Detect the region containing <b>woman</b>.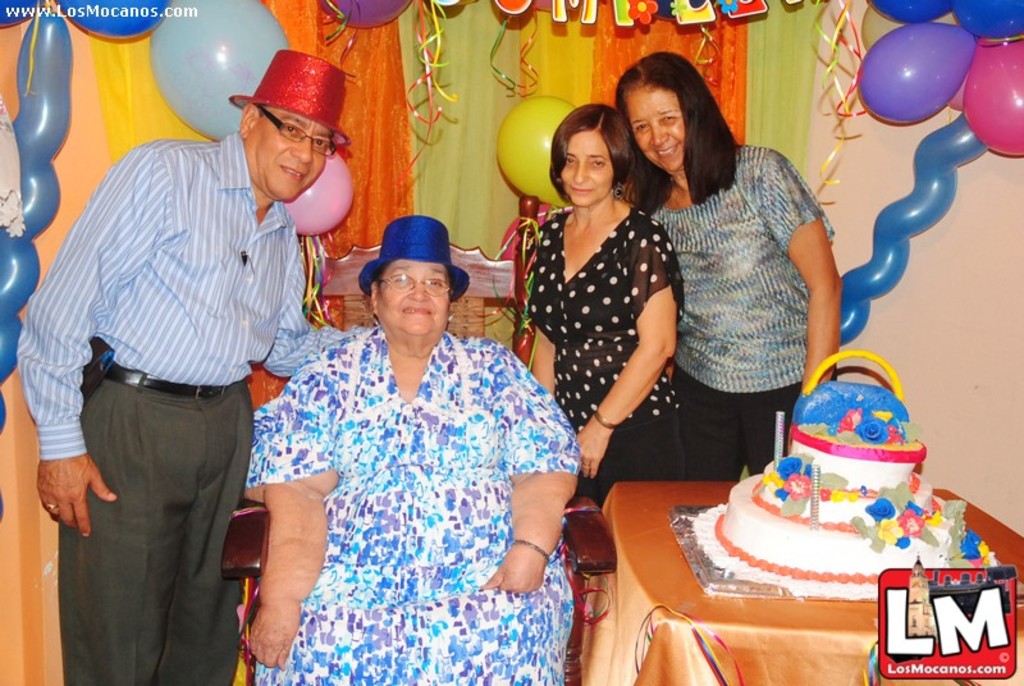
crop(616, 58, 849, 485).
